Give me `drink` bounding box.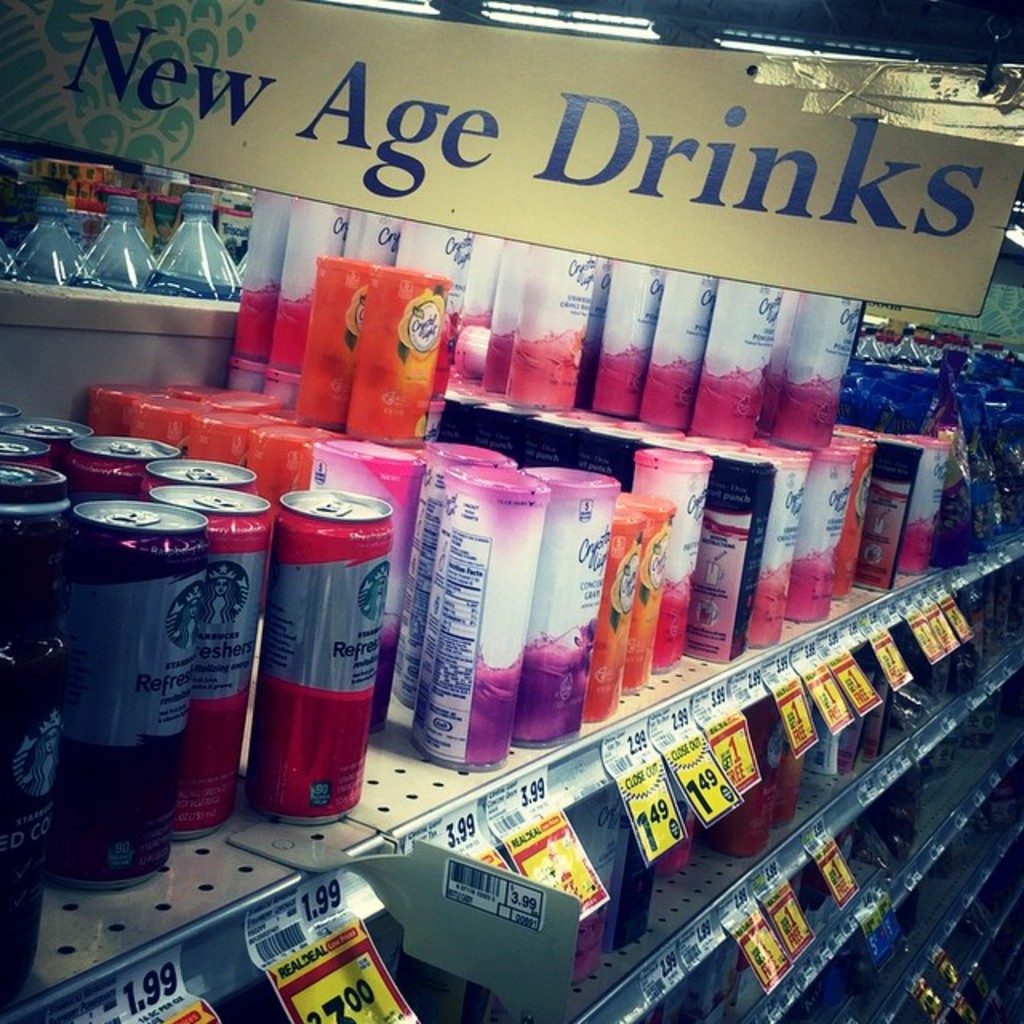
(0,458,72,904).
